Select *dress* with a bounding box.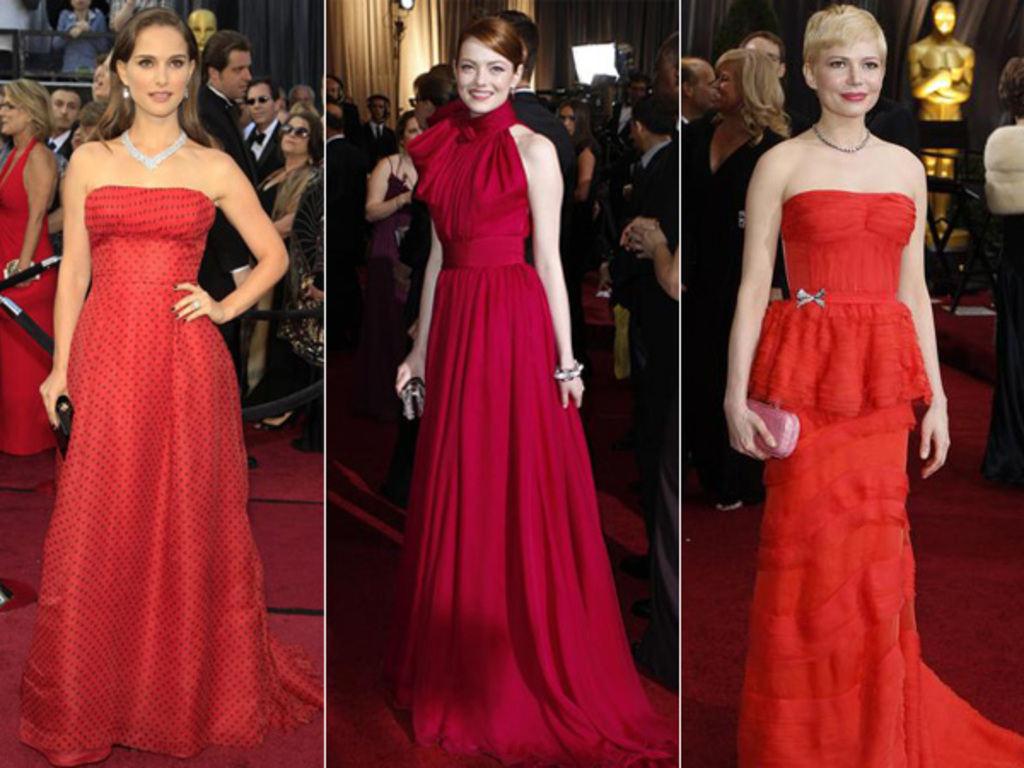
x1=0, y1=135, x2=61, y2=452.
